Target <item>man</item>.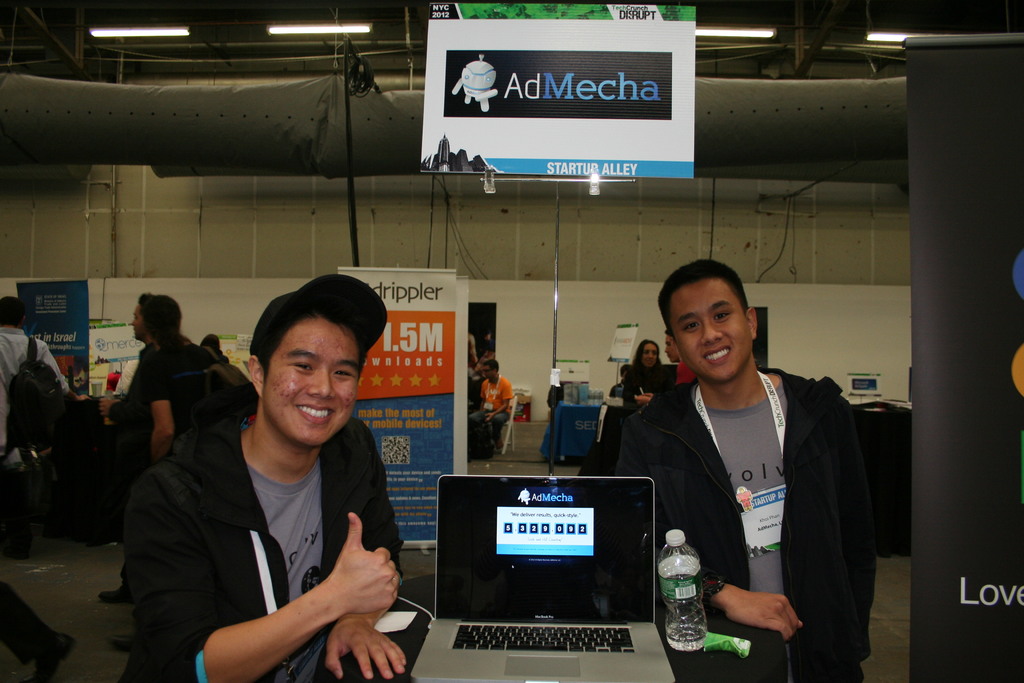
Target region: <bbox>195, 332, 257, 399</bbox>.
